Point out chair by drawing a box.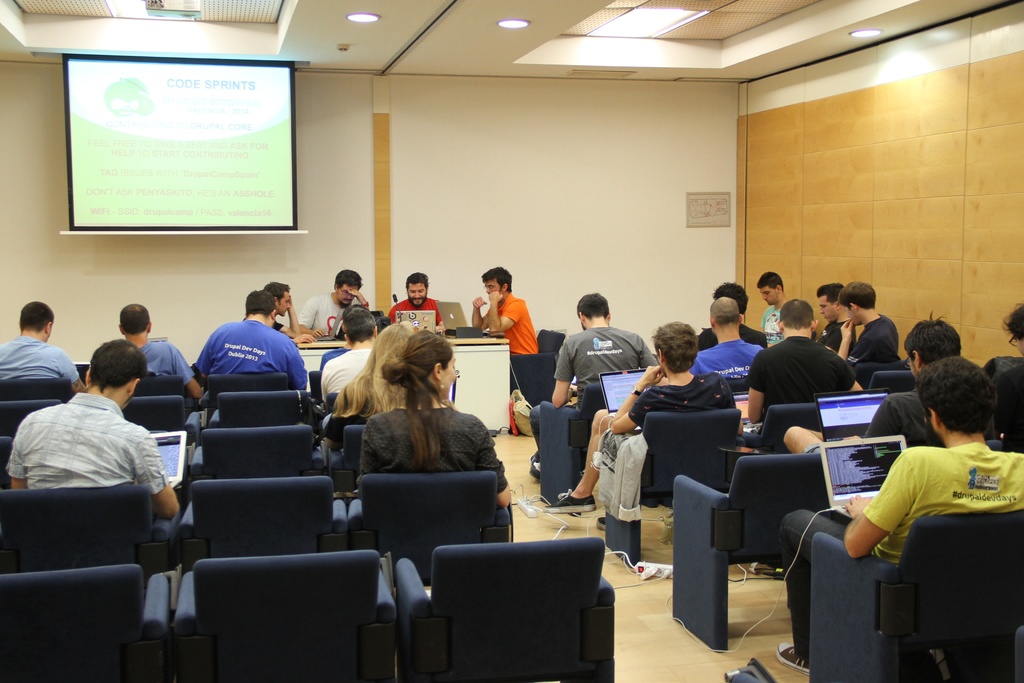
(x1=0, y1=401, x2=63, y2=436).
